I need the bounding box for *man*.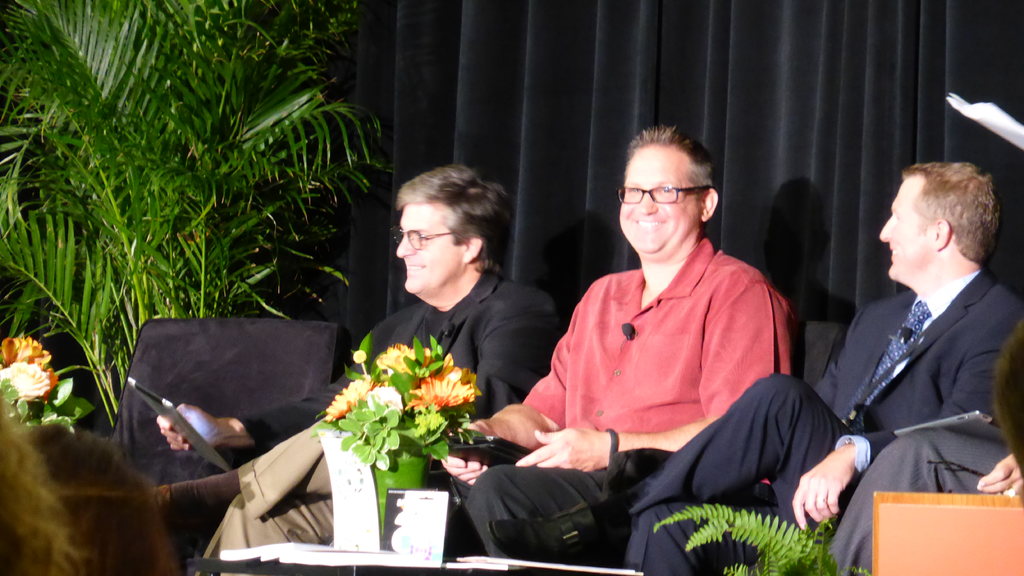
Here it is: [149,163,566,575].
